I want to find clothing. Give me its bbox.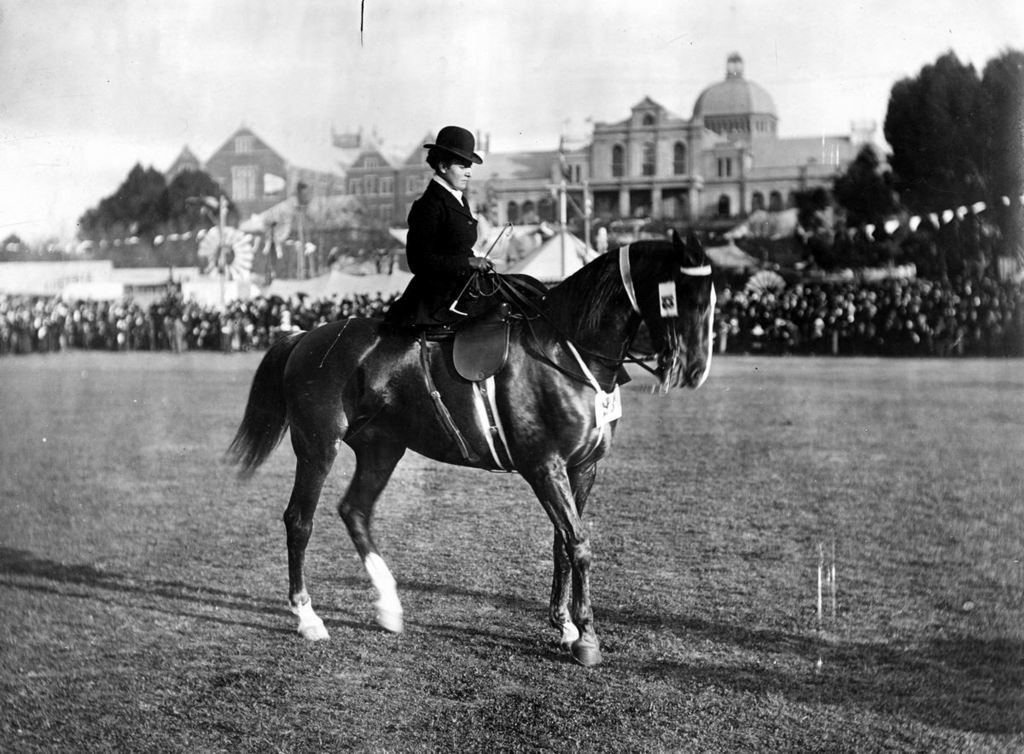
Rect(402, 173, 524, 369).
